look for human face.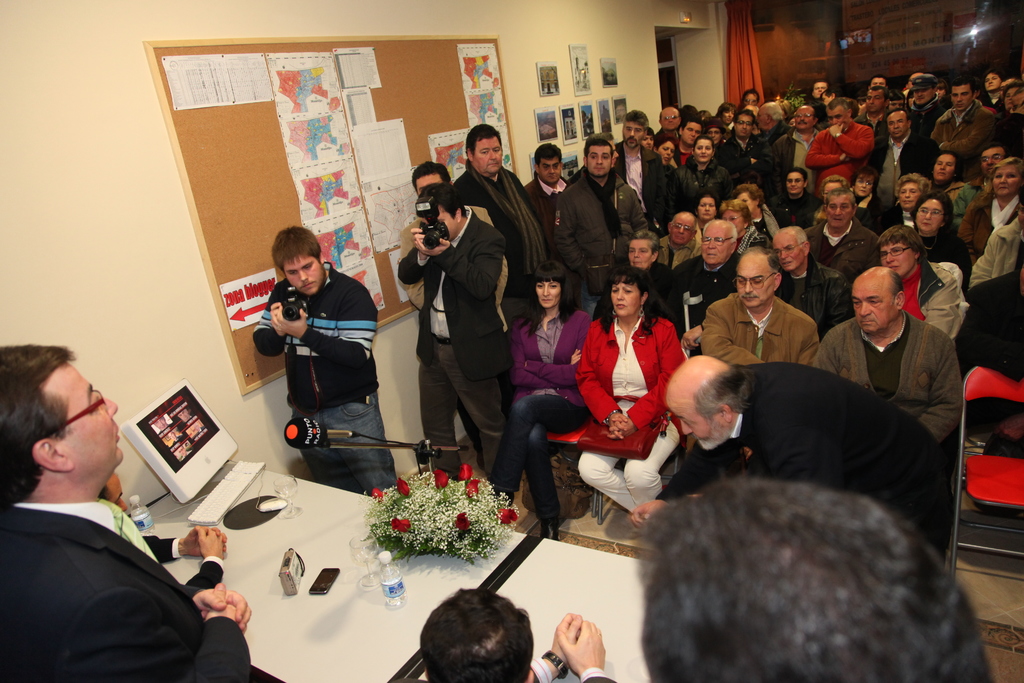
Found: BBox(934, 158, 954, 179).
